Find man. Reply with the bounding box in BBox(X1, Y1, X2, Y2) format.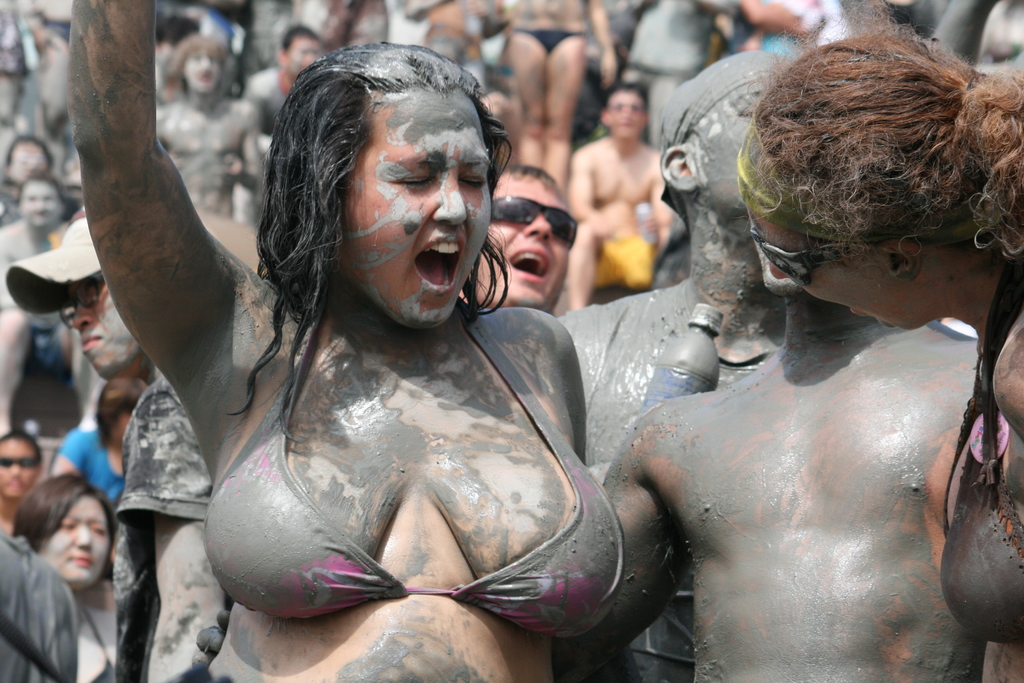
BBox(9, 216, 229, 682).
